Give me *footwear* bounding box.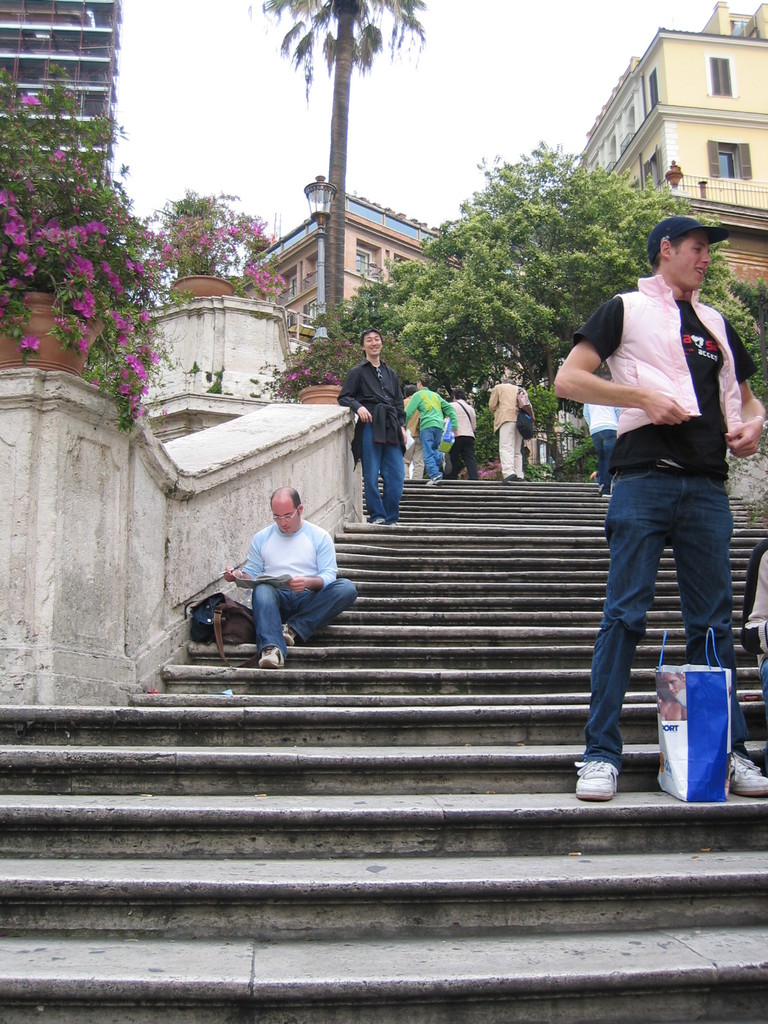
BBox(504, 472, 516, 484).
